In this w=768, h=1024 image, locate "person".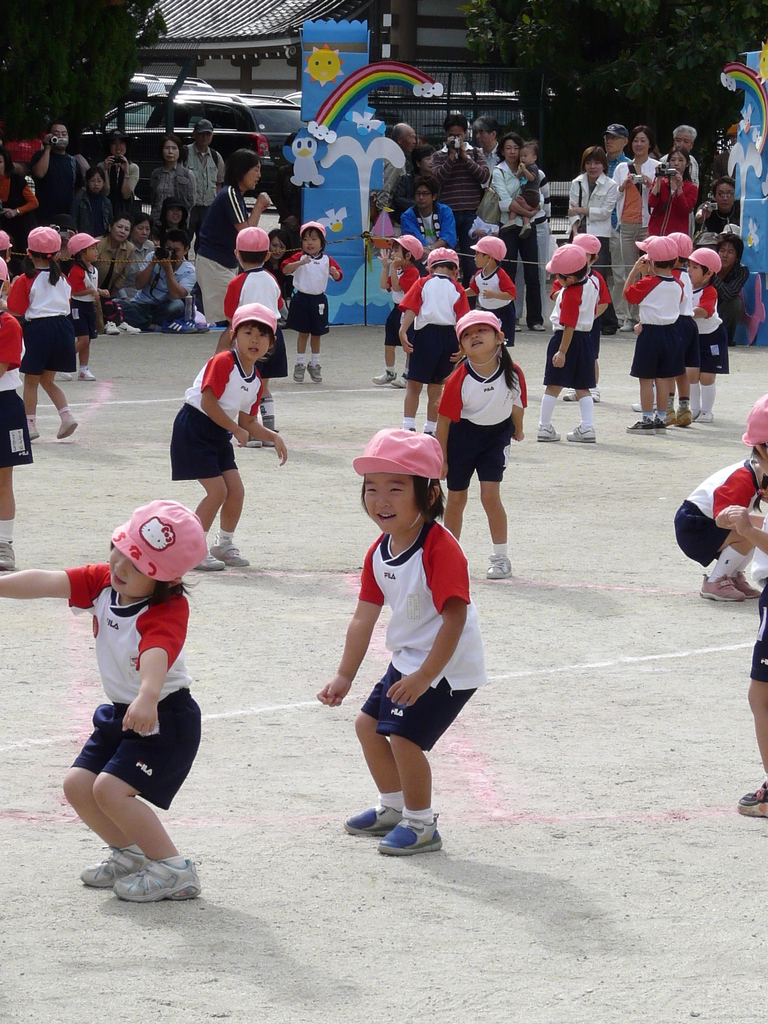
Bounding box: select_region(629, 225, 706, 430).
